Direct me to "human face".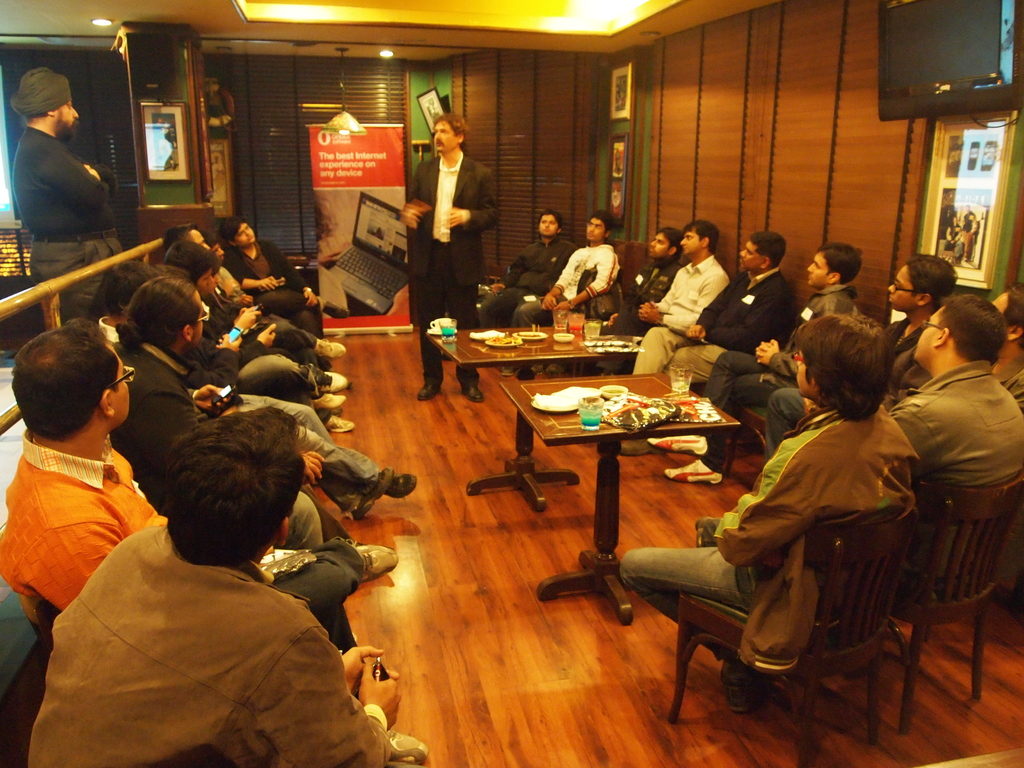
Direction: <region>210, 269, 220, 289</region>.
